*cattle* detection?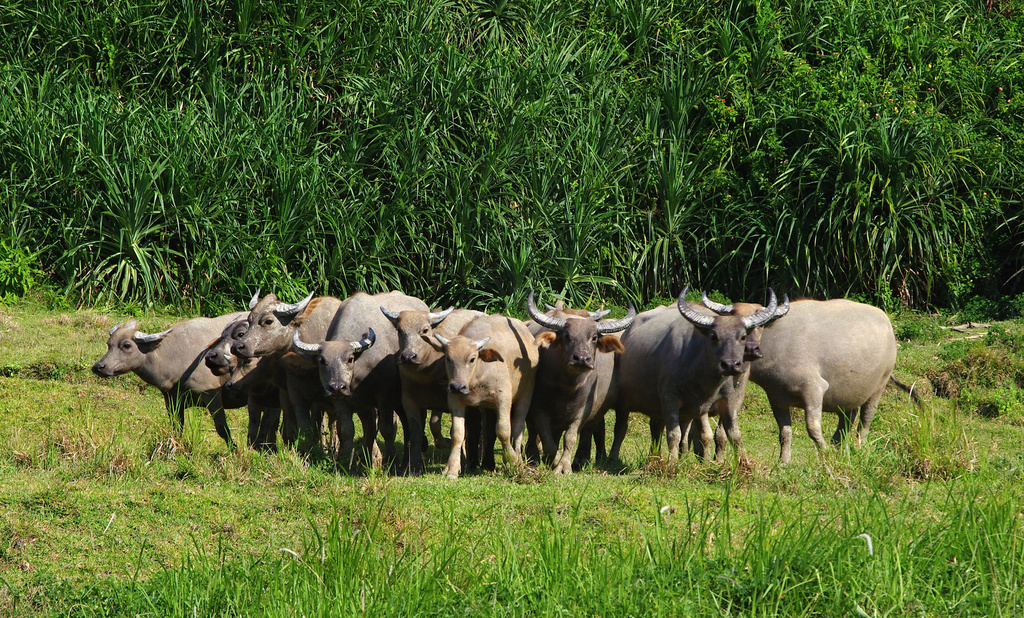
[748, 297, 893, 469]
